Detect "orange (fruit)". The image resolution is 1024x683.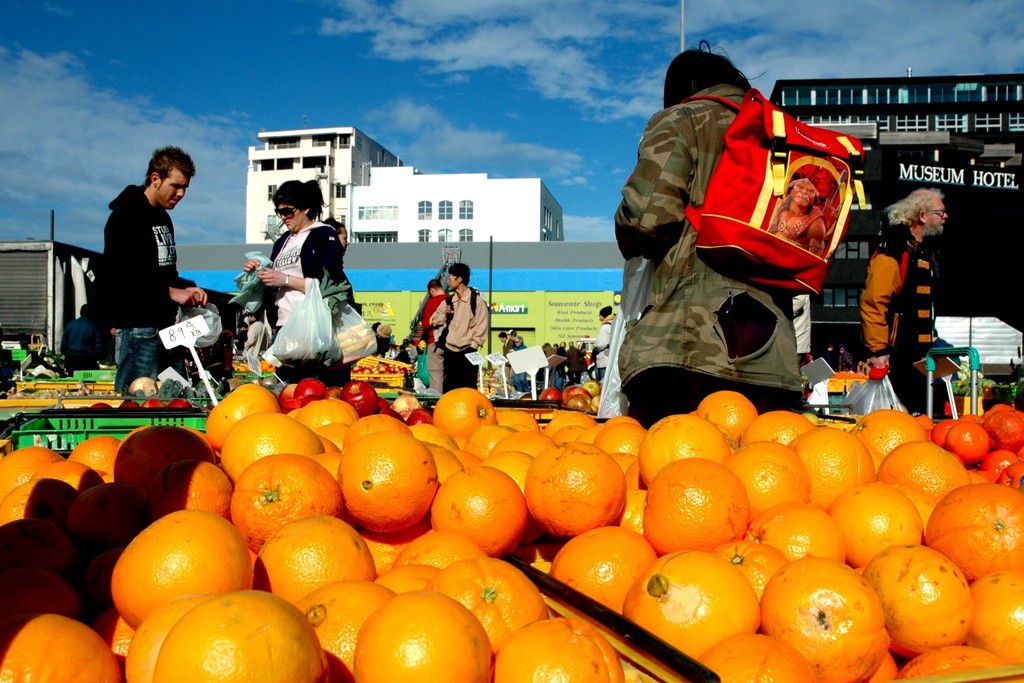
x1=868 y1=544 x2=973 y2=658.
